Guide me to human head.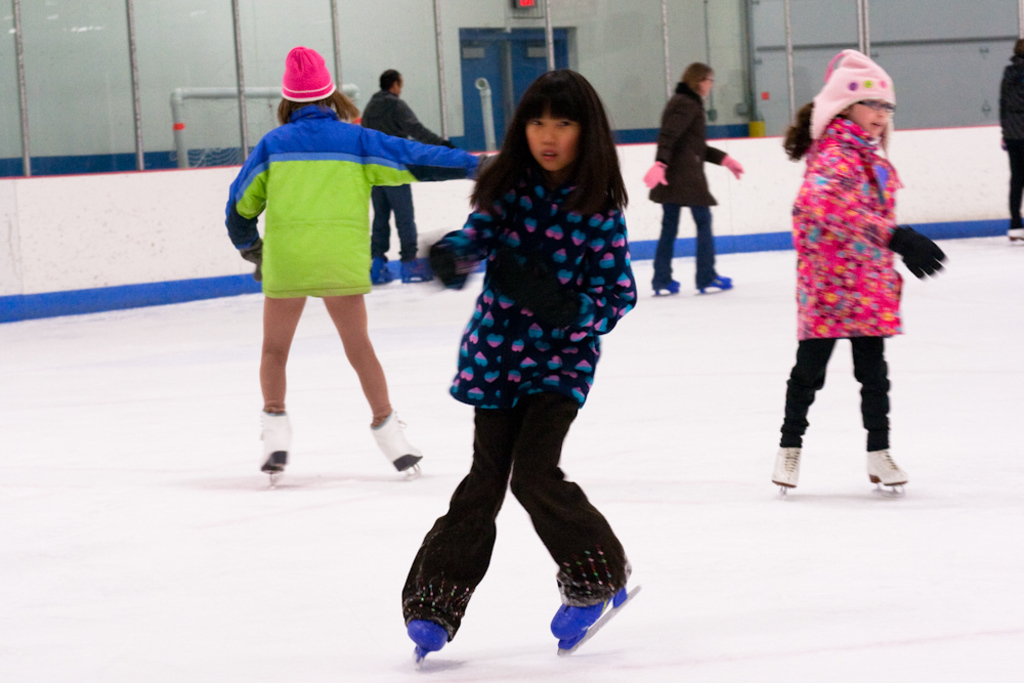
Guidance: <bbox>382, 65, 402, 94</bbox>.
